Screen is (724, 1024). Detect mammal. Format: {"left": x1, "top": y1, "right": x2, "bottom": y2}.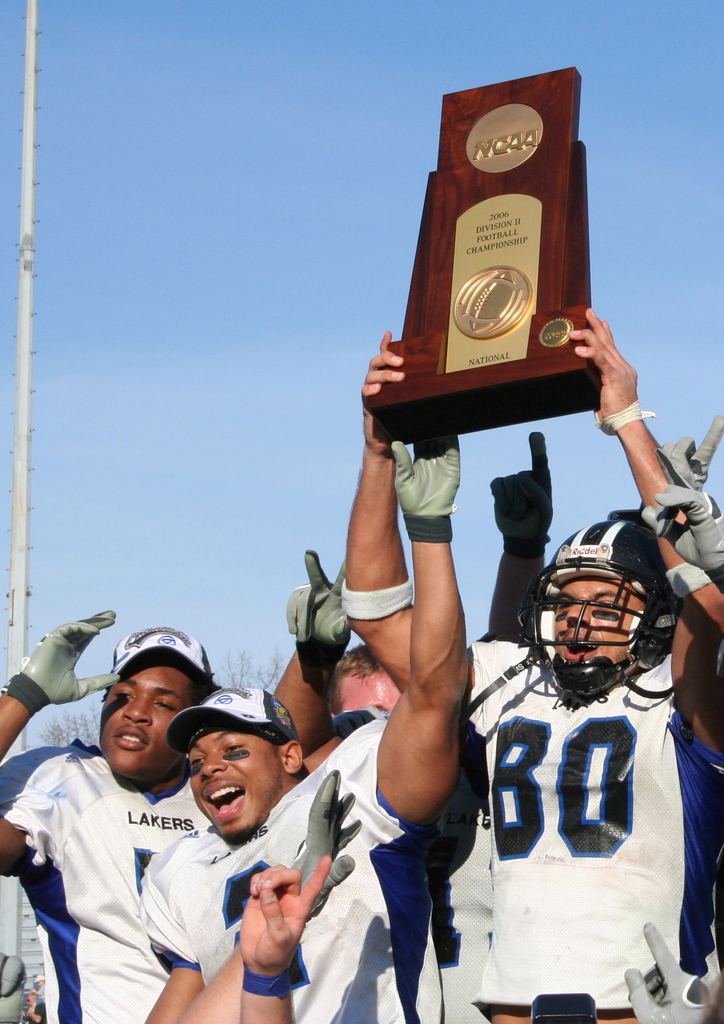
{"left": 31, "top": 972, "right": 48, "bottom": 1023}.
